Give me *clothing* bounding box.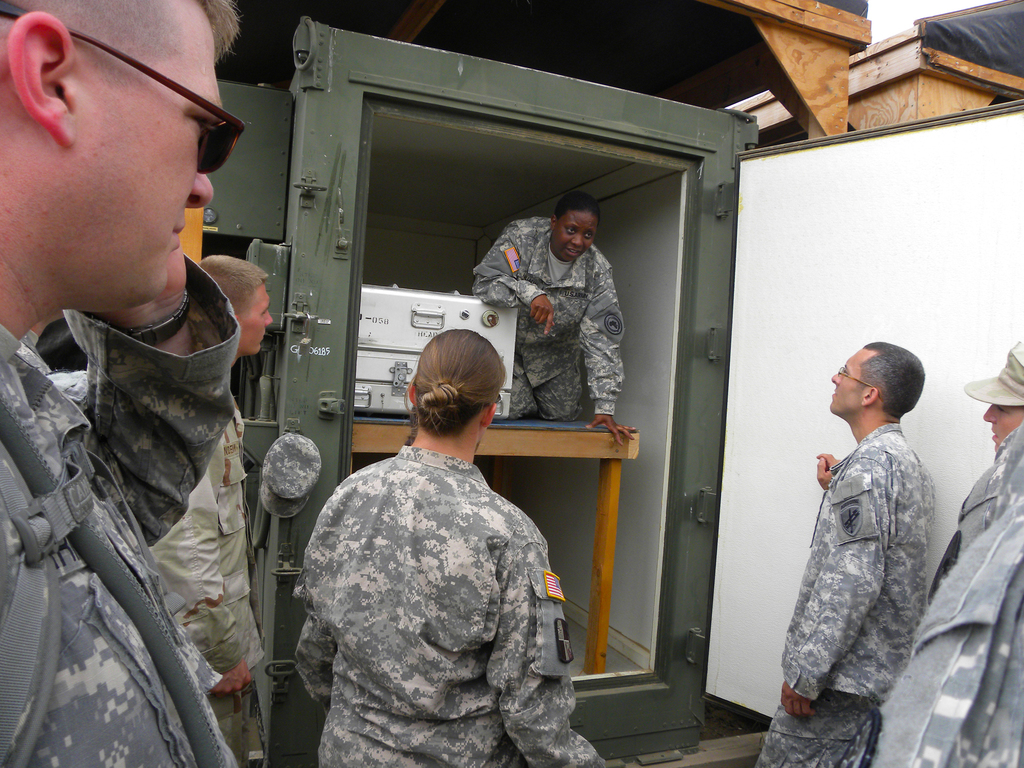
<bbox>0, 254, 236, 767</bbox>.
